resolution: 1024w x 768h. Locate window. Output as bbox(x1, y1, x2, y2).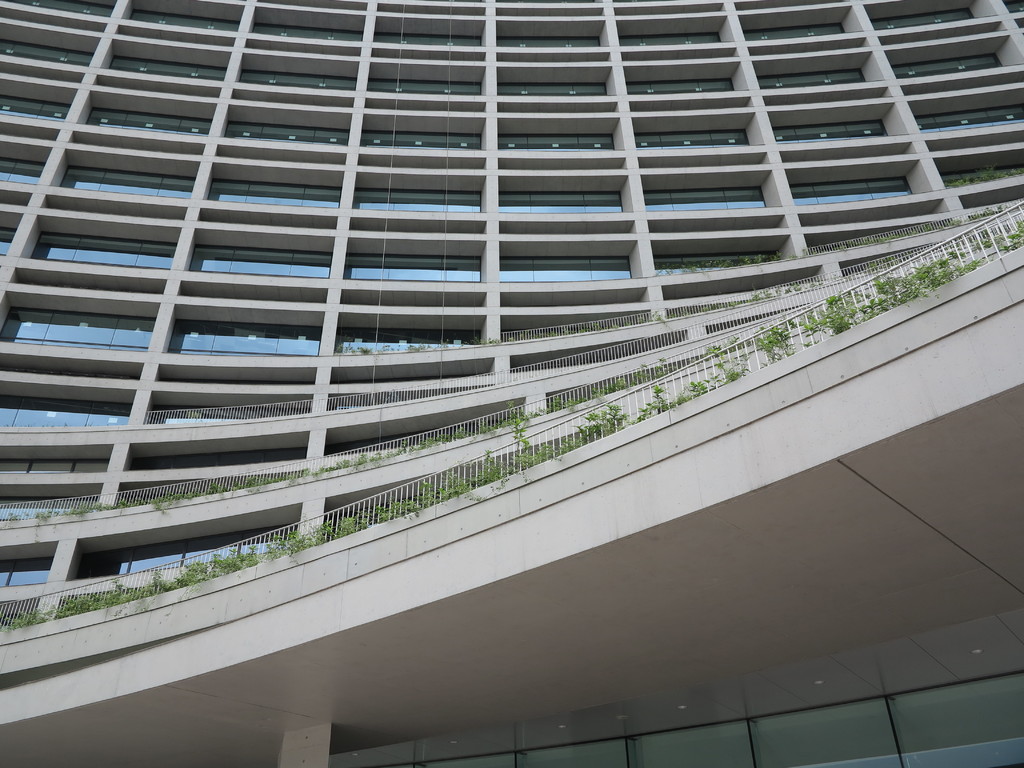
bbox(366, 75, 482, 95).
